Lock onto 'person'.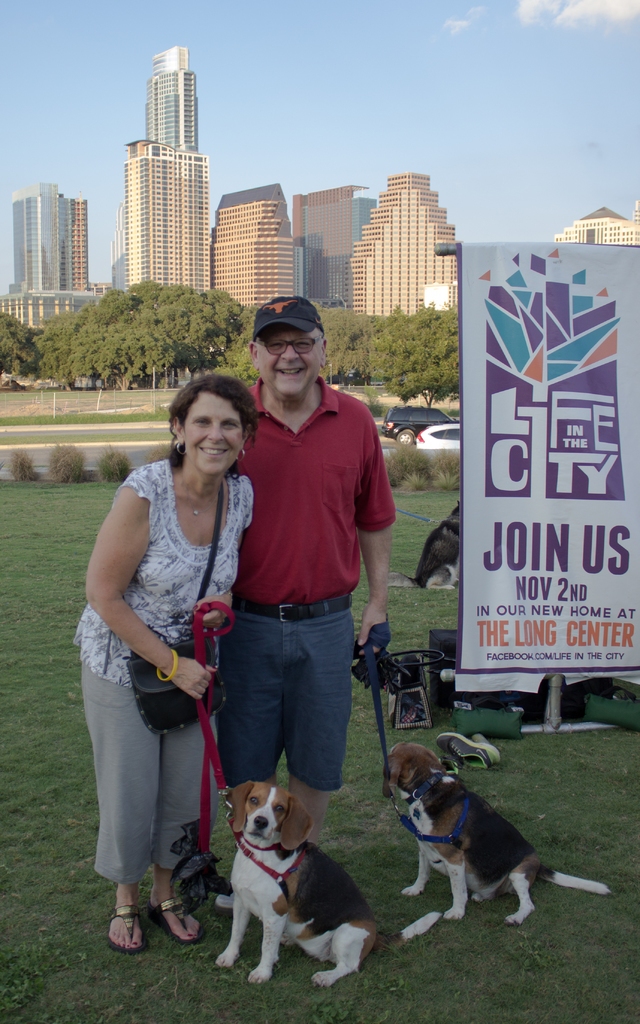
Locked: [211,295,398,918].
